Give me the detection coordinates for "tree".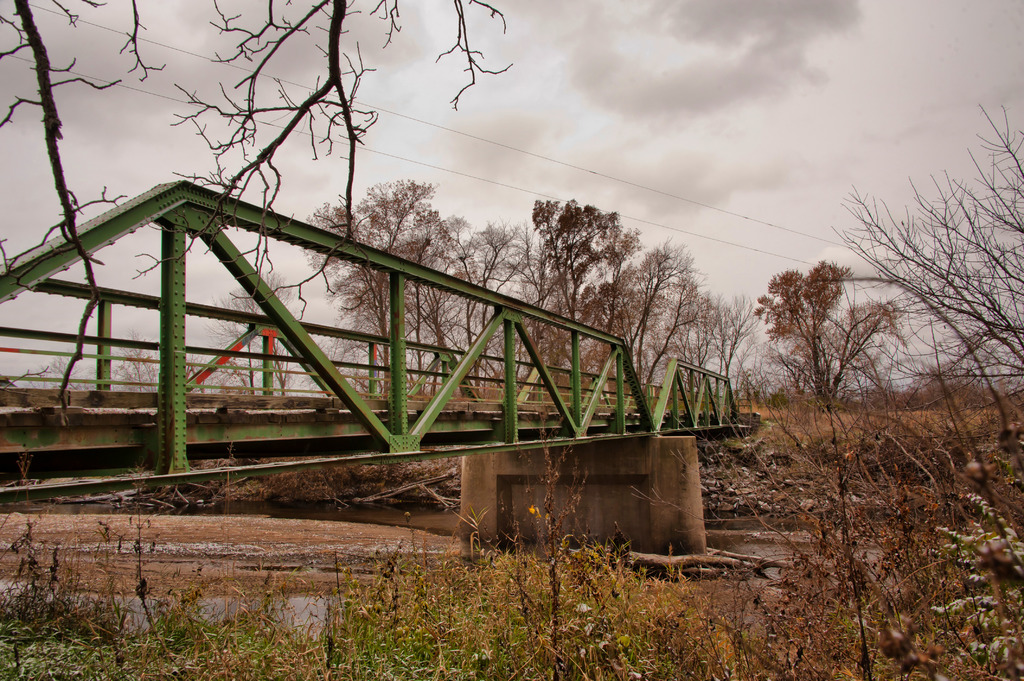
(left=0, top=0, right=511, bottom=431).
